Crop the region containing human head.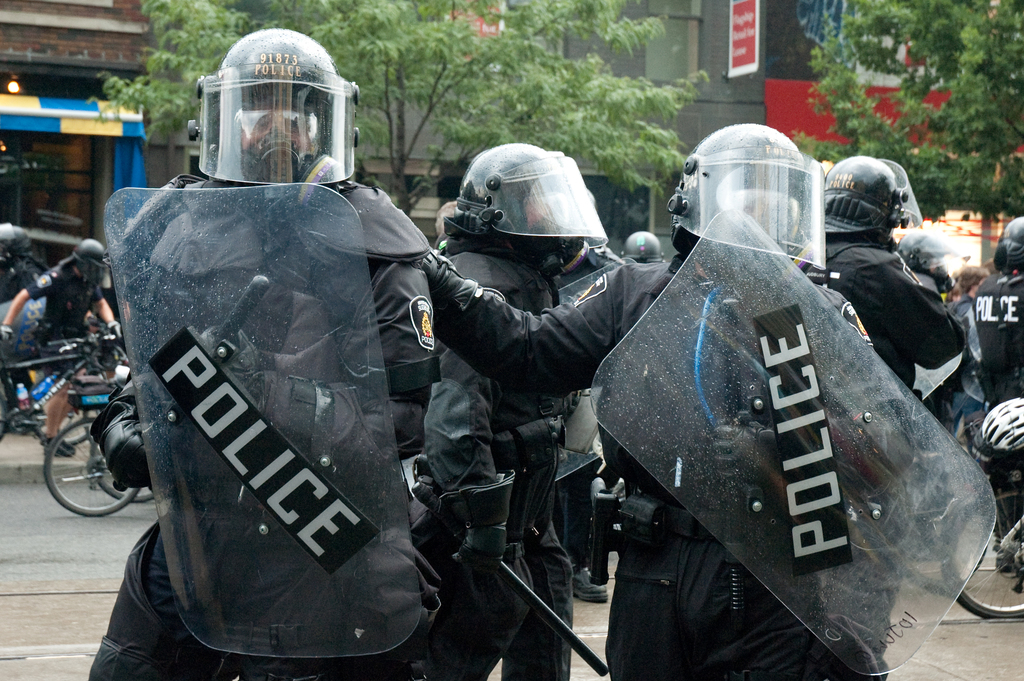
Crop region: Rect(223, 22, 342, 167).
